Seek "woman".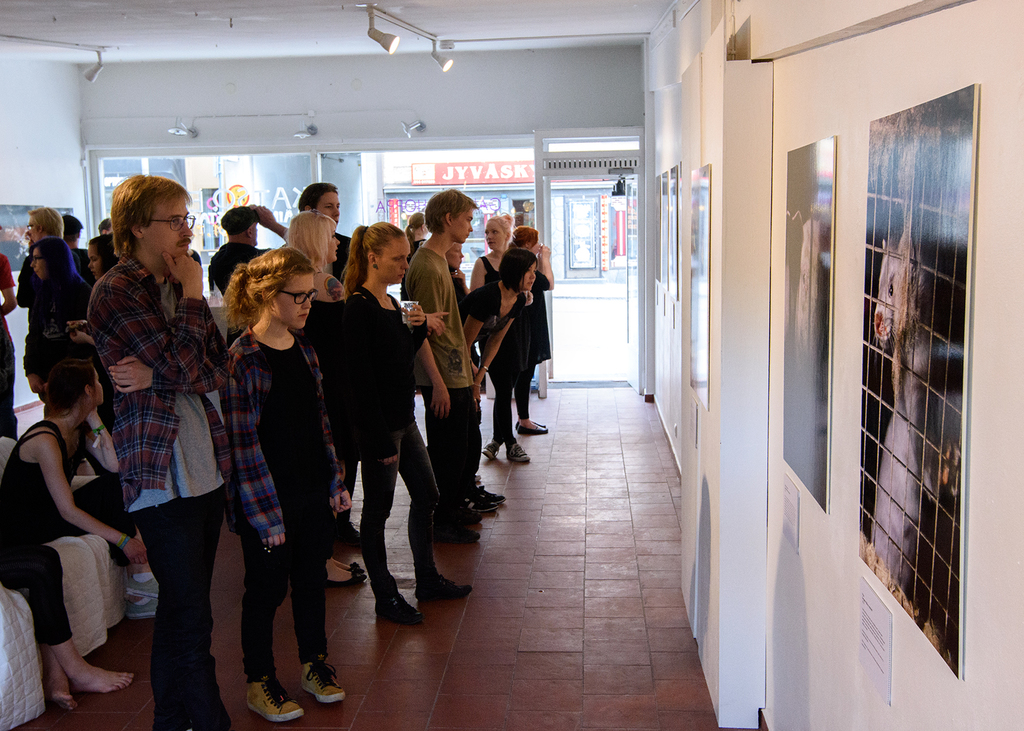
detection(28, 236, 78, 400).
